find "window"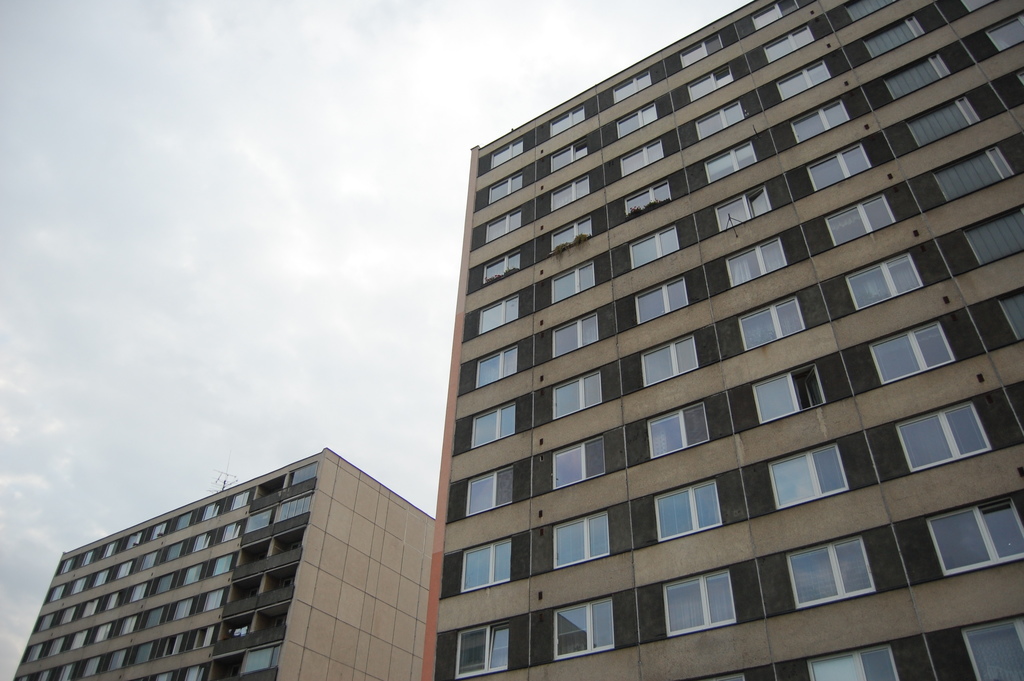
{"left": 820, "top": 194, "right": 900, "bottom": 249}
